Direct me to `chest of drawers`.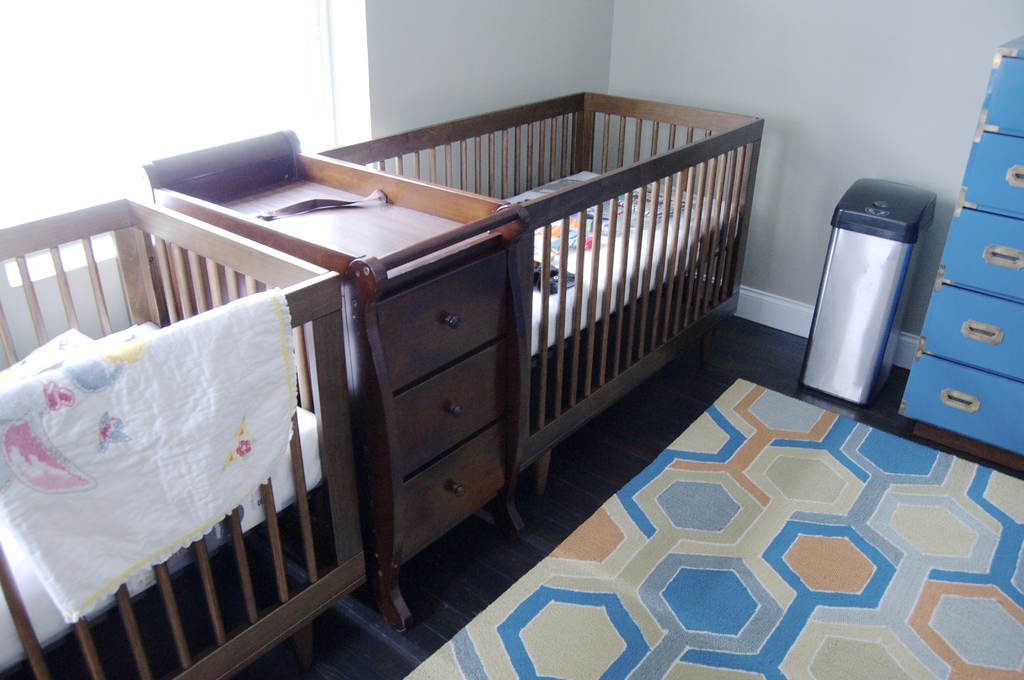
Direction: 899:31:1023:458.
